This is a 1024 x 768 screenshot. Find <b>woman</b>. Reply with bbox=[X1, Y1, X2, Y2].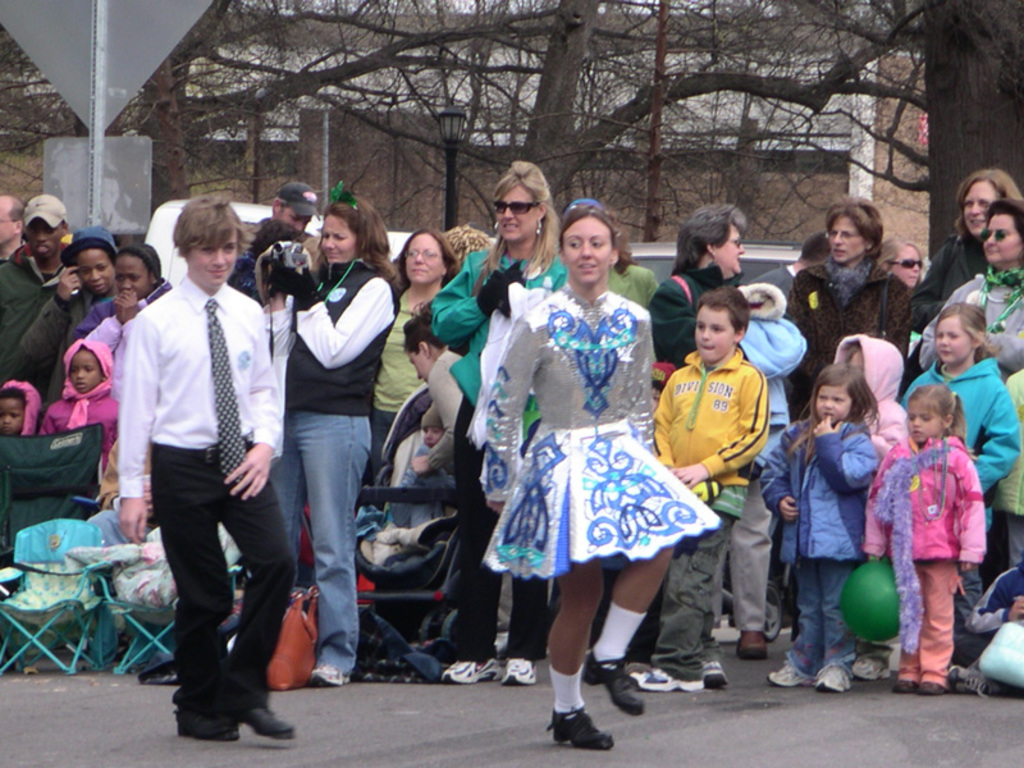
bbox=[788, 202, 918, 416].
